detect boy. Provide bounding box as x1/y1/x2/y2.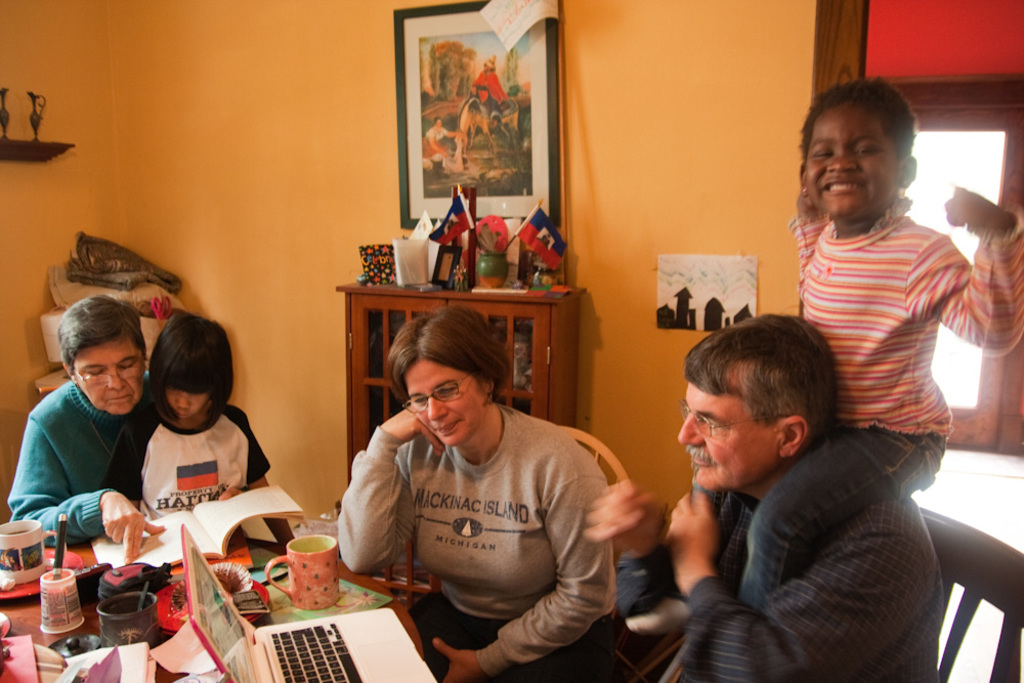
767/85/985/575.
